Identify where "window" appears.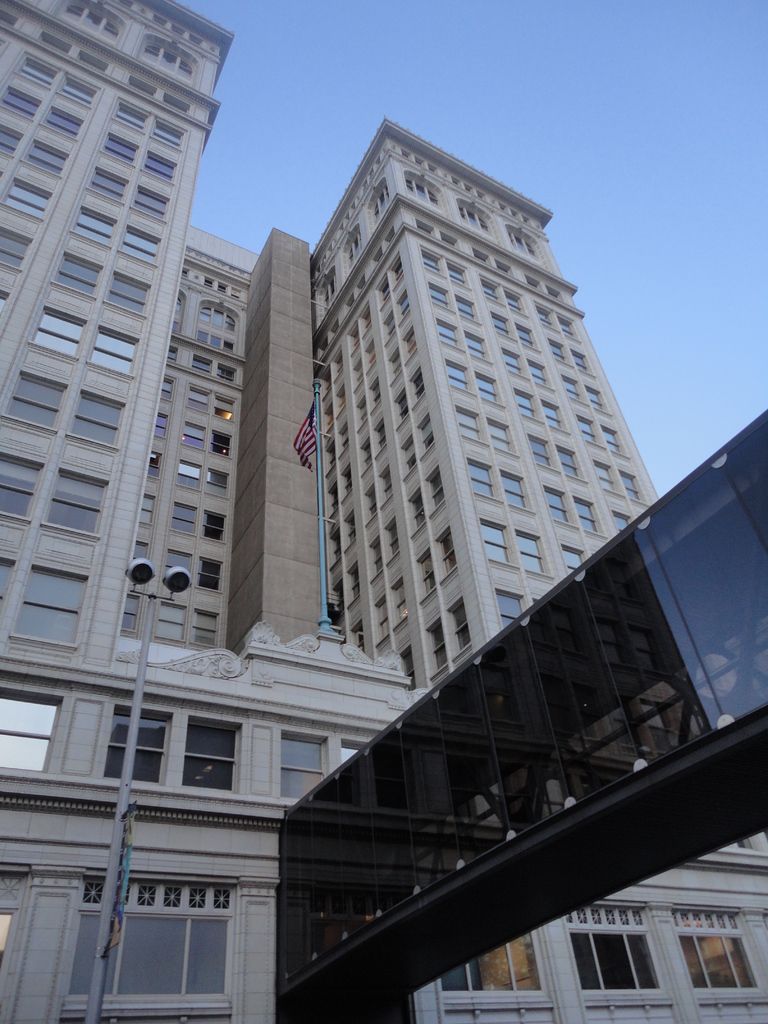
Appears at Rect(139, 39, 200, 86).
